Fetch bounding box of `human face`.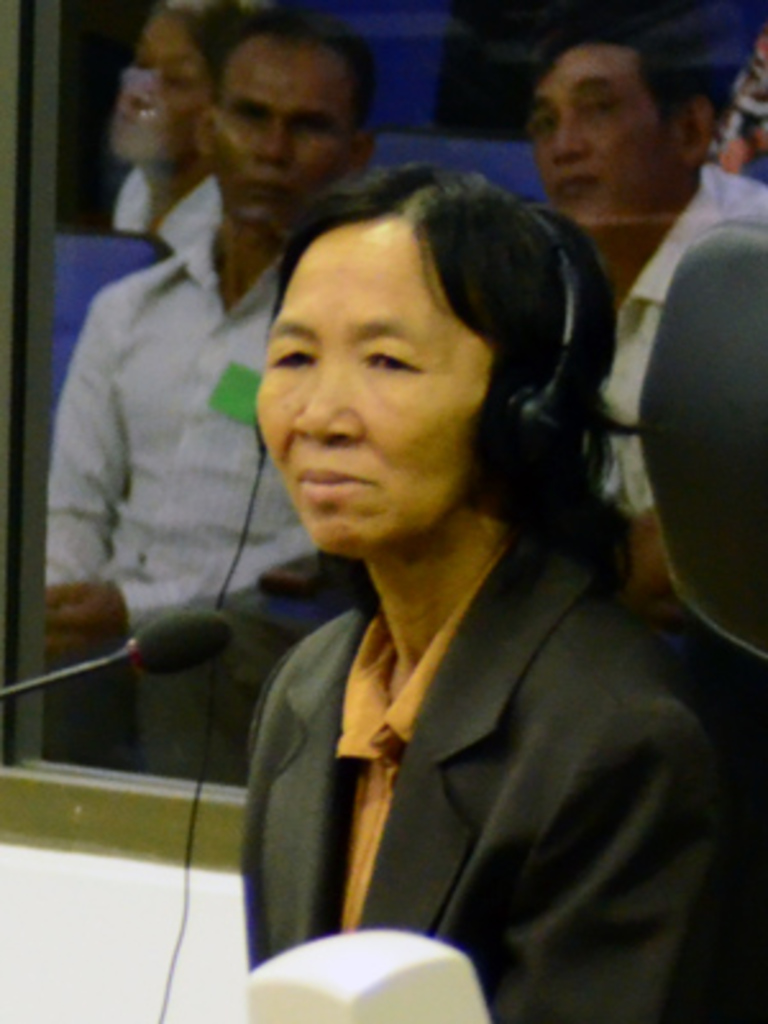
Bbox: region(246, 200, 494, 558).
